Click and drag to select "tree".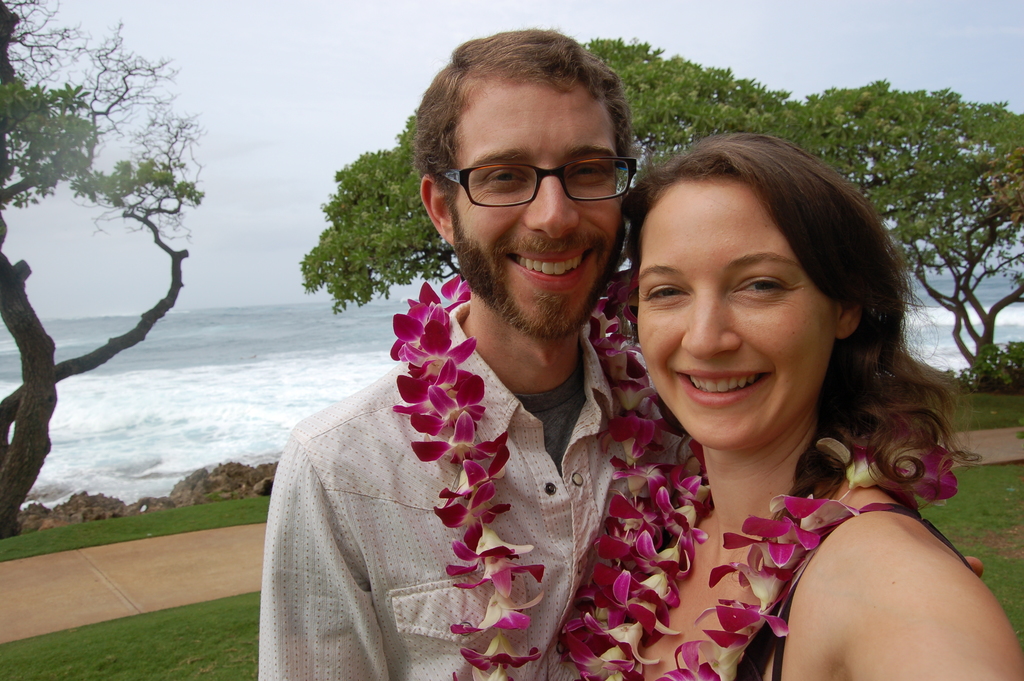
Selection: 799 72 1023 377.
